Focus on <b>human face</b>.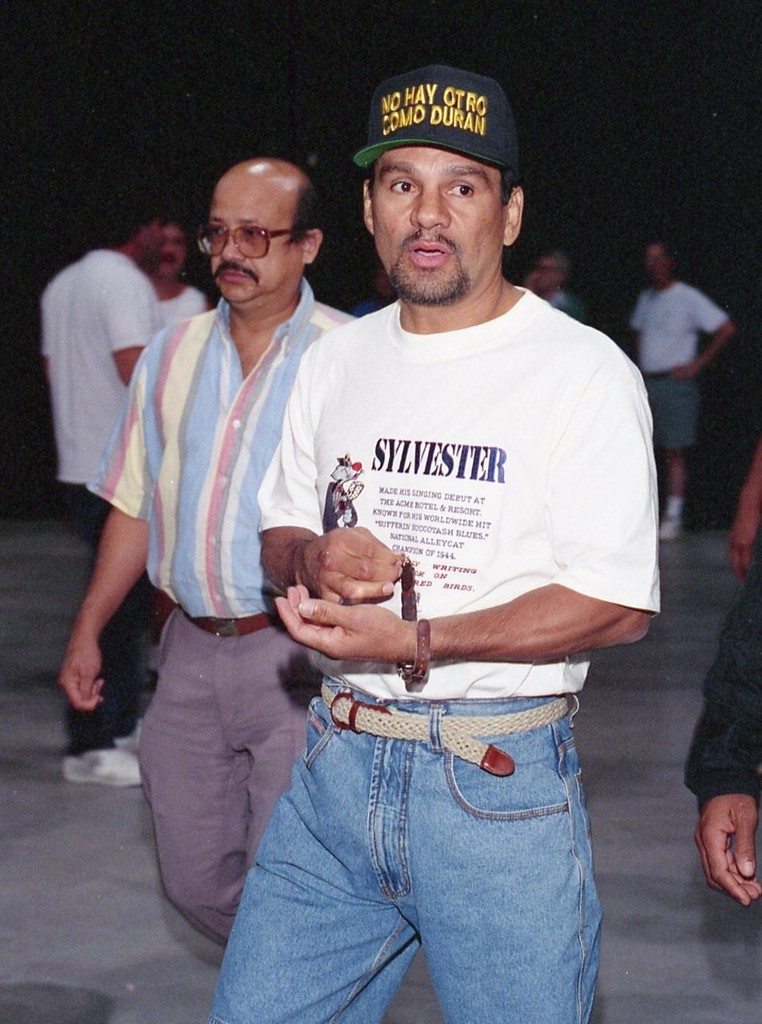
Focused at 195,171,303,303.
